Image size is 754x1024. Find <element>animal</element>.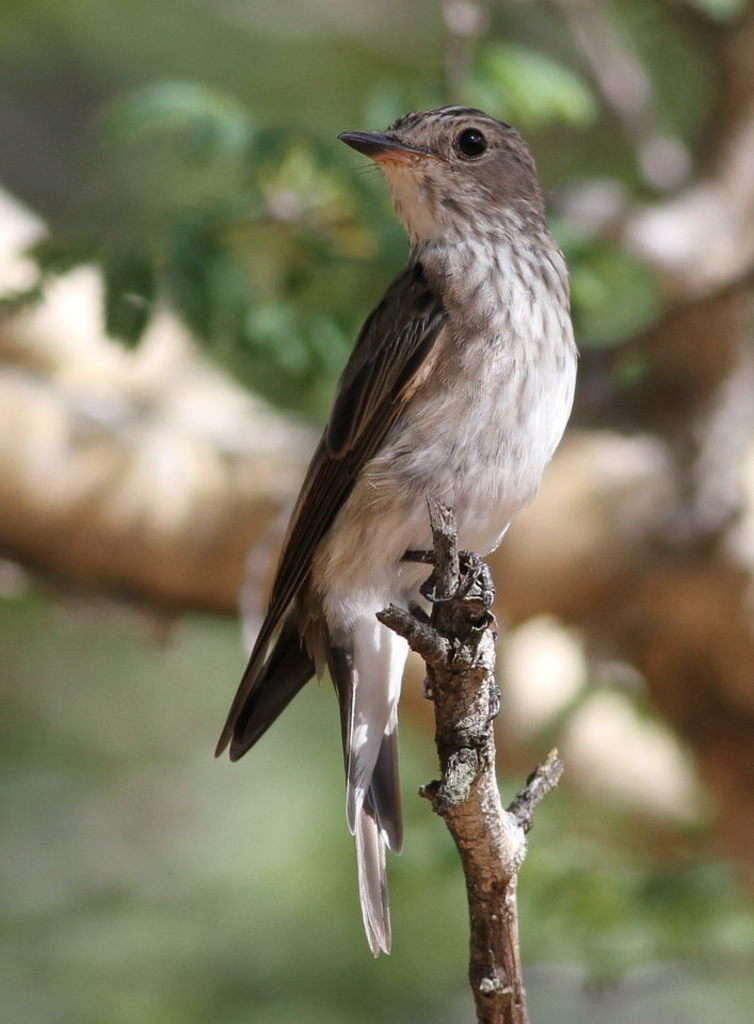
{"x1": 212, "y1": 108, "x2": 576, "y2": 958}.
